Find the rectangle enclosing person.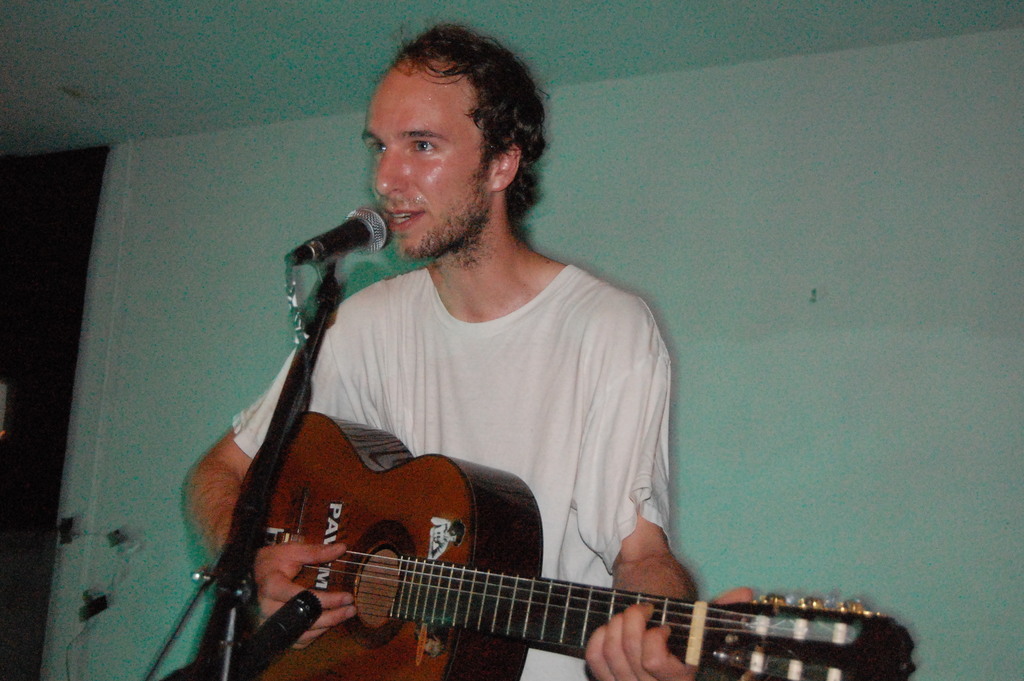
x1=179, y1=19, x2=763, y2=680.
